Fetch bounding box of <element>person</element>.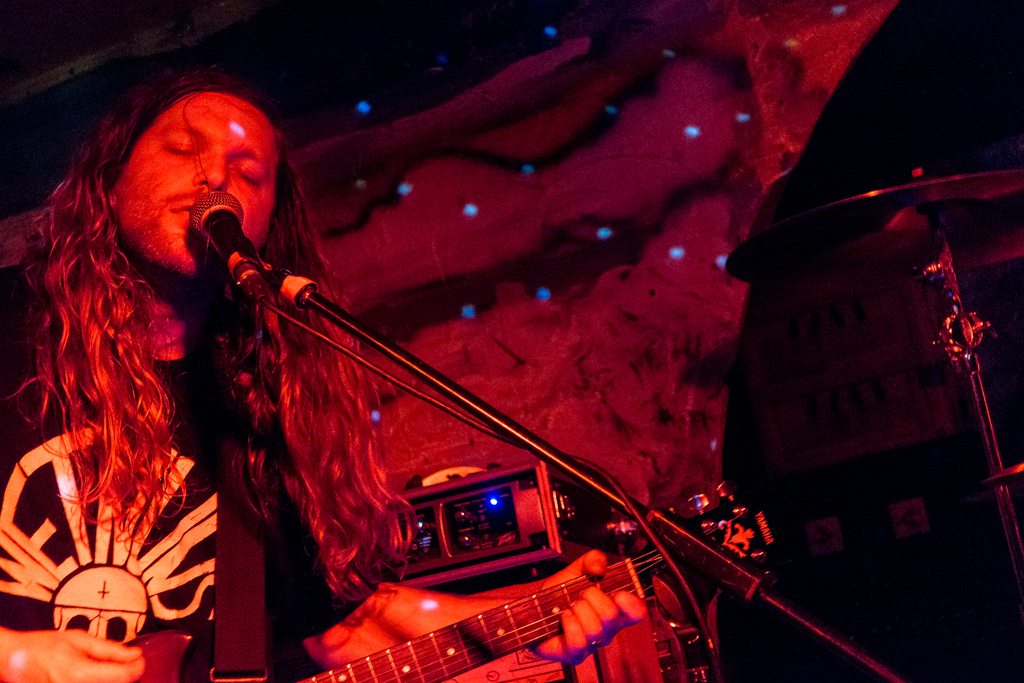
Bbox: [left=0, top=68, right=659, bottom=682].
